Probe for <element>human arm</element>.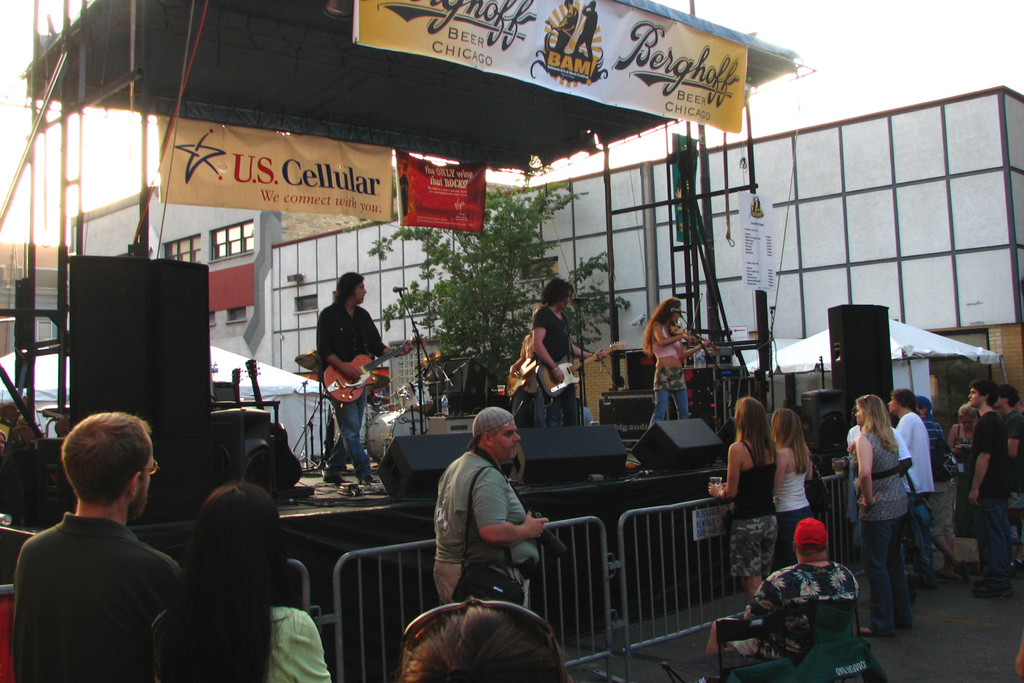
Probe result: (469,473,551,546).
